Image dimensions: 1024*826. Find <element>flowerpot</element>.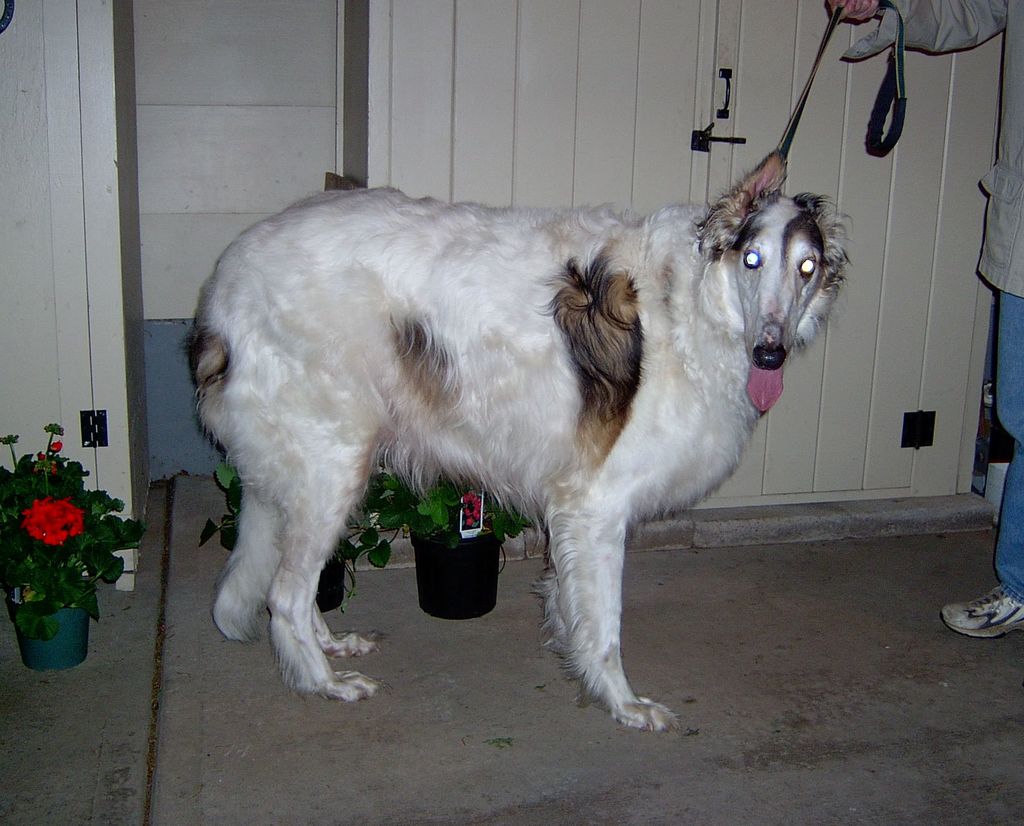
{"left": 321, "top": 547, "right": 355, "bottom": 642}.
